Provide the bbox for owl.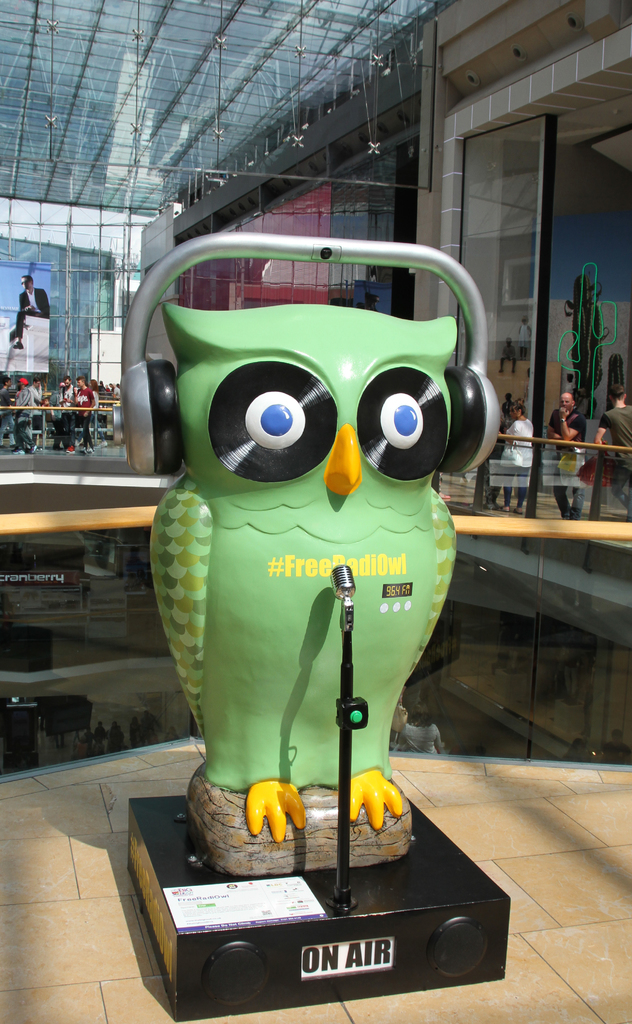
<box>152,300,463,855</box>.
